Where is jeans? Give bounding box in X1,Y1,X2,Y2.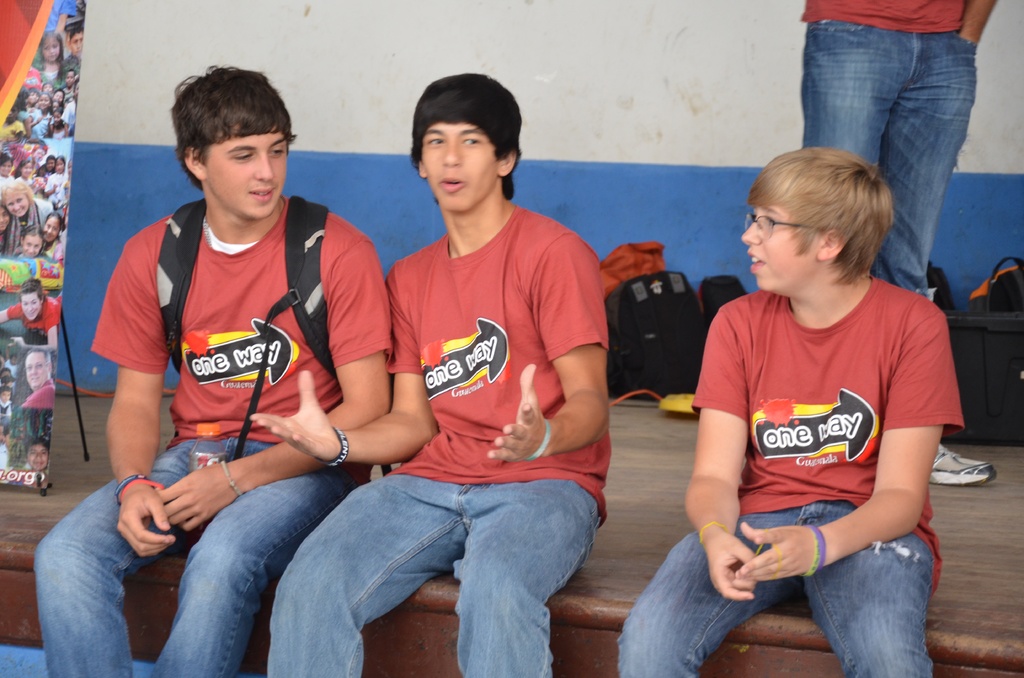
33,438,356,677.
